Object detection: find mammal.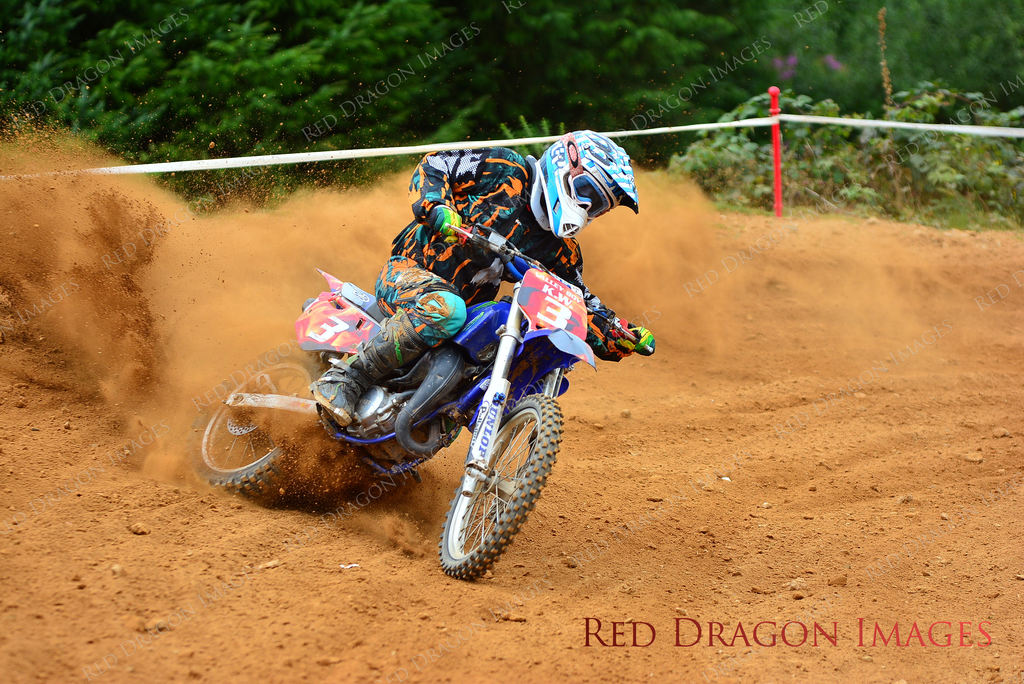
pyautogui.locateOnScreen(303, 129, 659, 424).
